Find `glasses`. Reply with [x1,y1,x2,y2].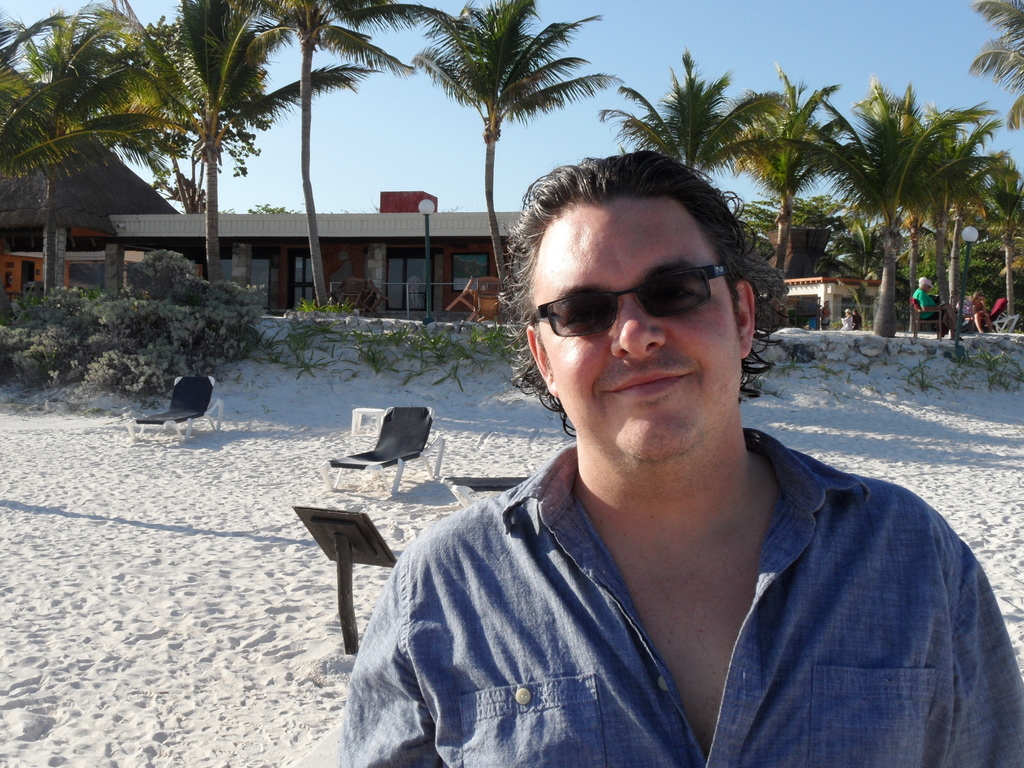
[528,269,757,346].
